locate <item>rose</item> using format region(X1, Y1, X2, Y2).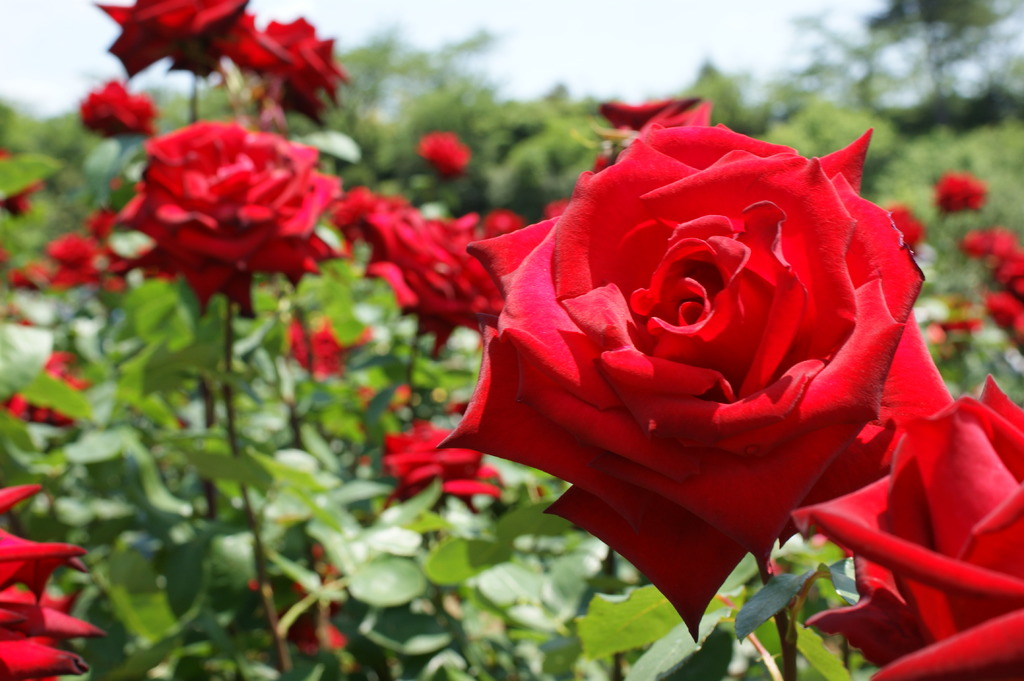
region(92, 0, 290, 74).
